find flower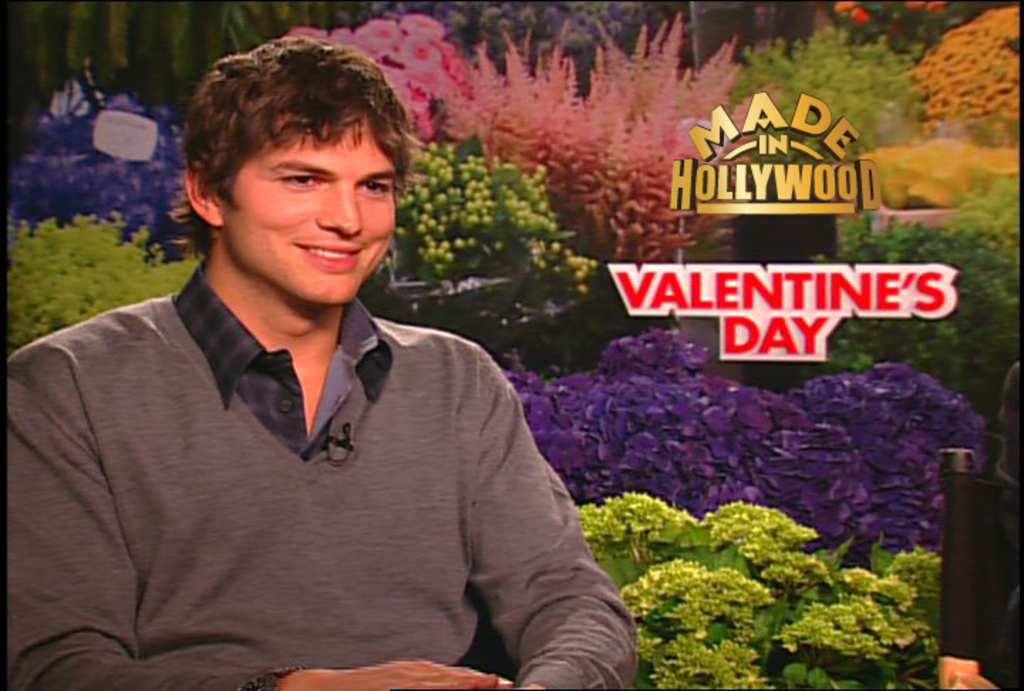
(x1=848, y1=6, x2=868, y2=24)
